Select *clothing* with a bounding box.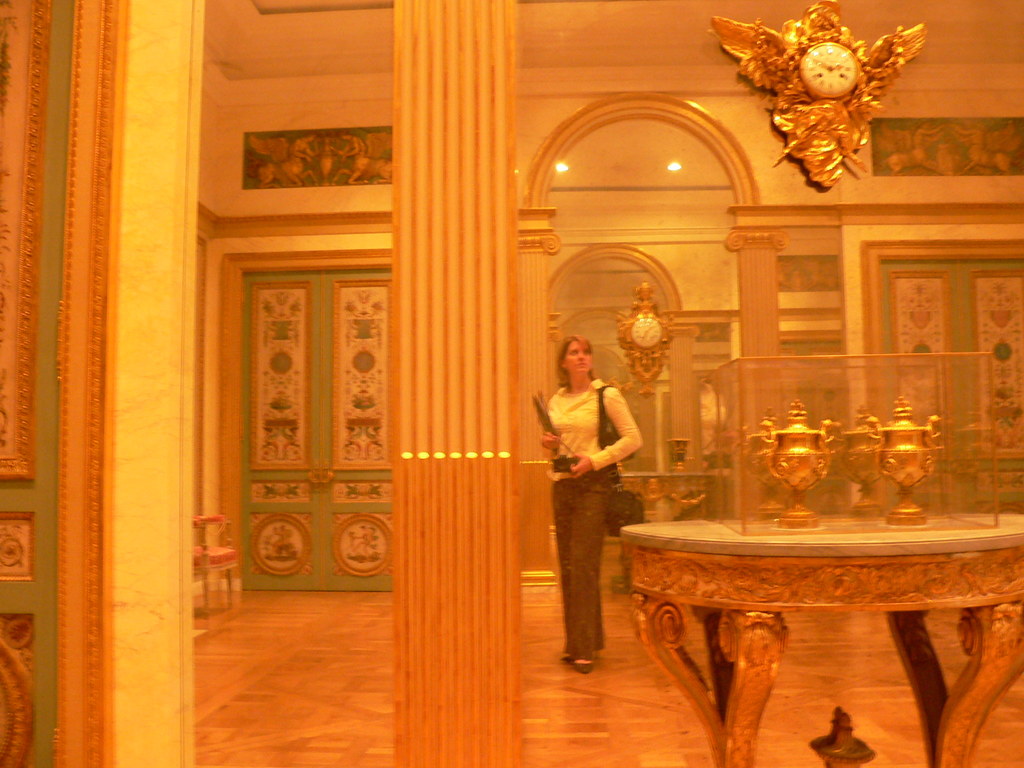
bbox(531, 353, 640, 646).
